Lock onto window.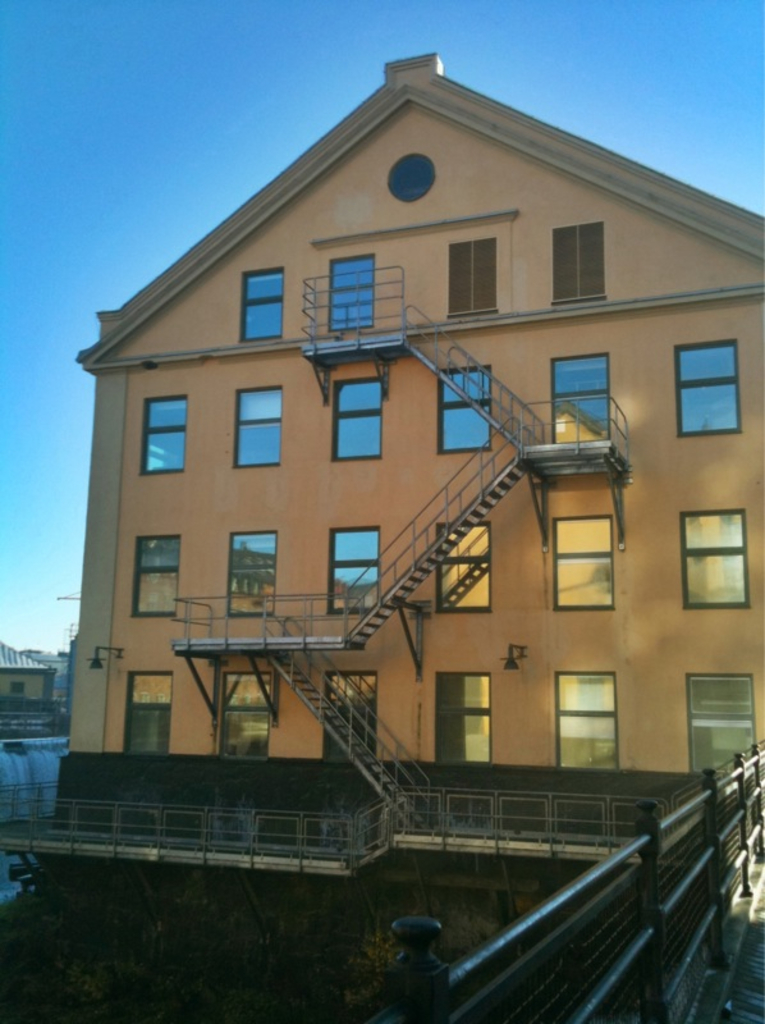
Locked: region(220, 520, 287, 621).
